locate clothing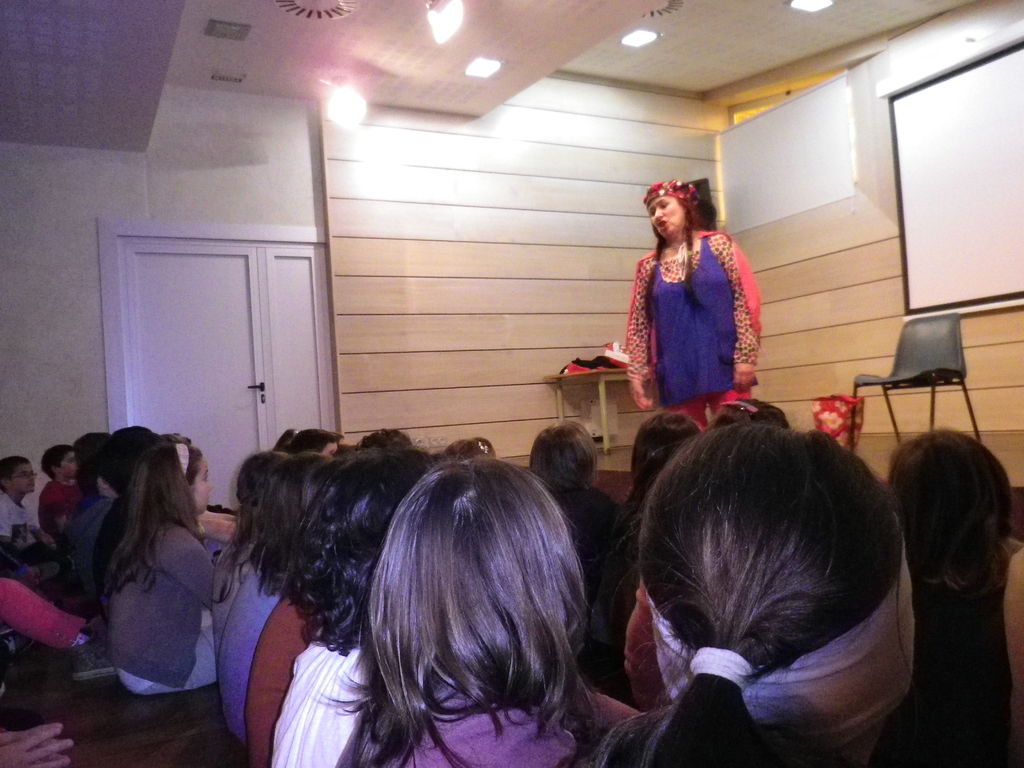
(x1=58, y1=487, x2=118, y2=616)
